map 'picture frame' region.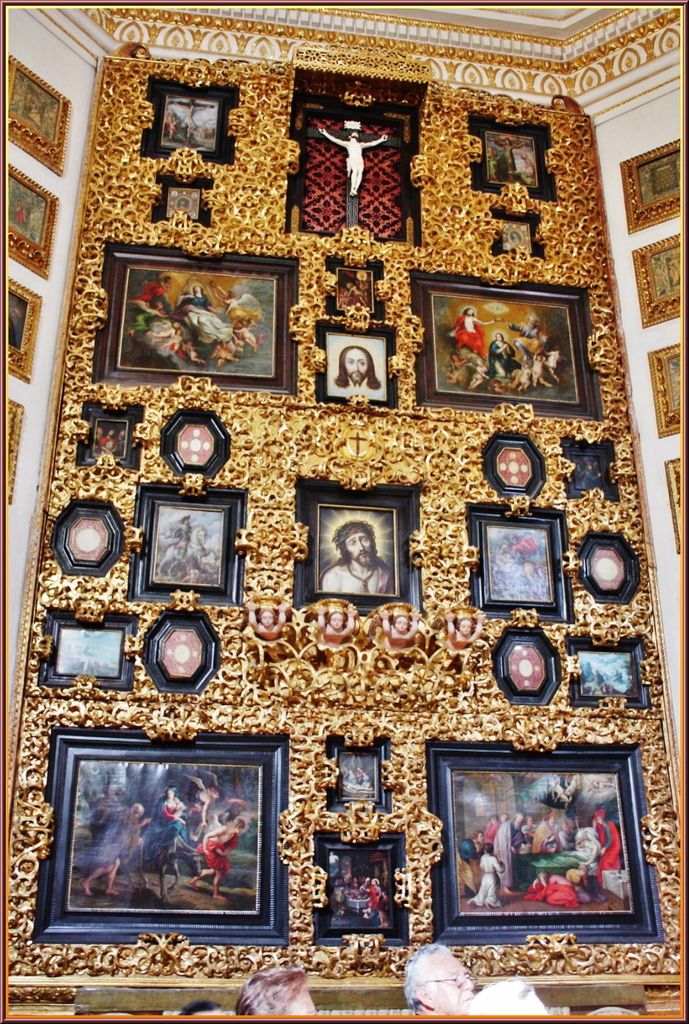
Mapped to rect(615, 140, 687, 232).
